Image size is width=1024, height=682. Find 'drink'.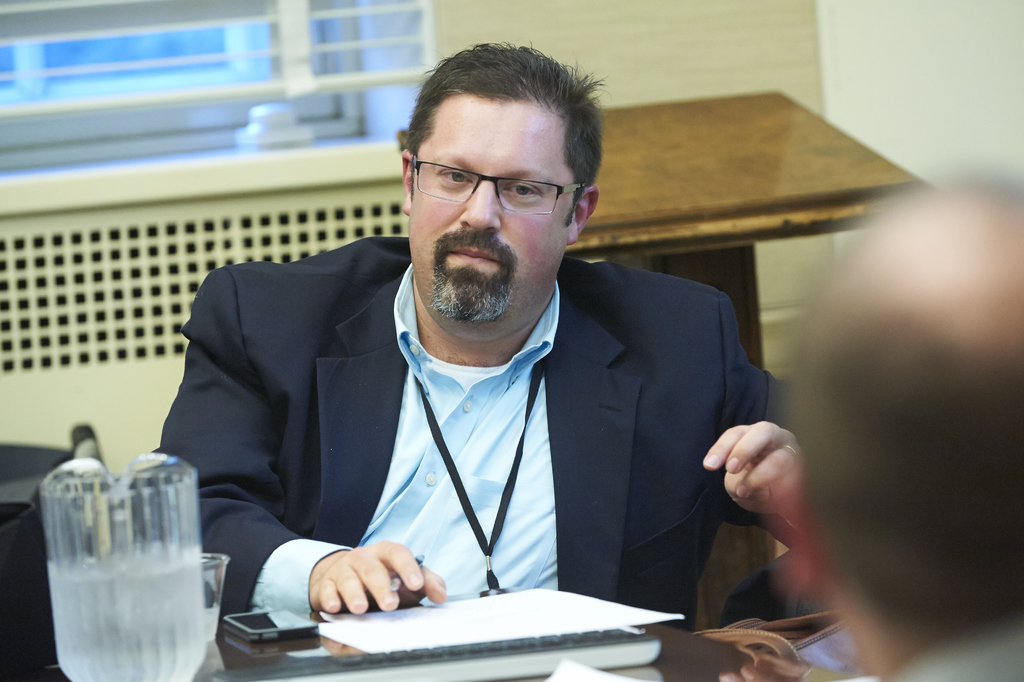
crop(68, 457, 215, 672).
